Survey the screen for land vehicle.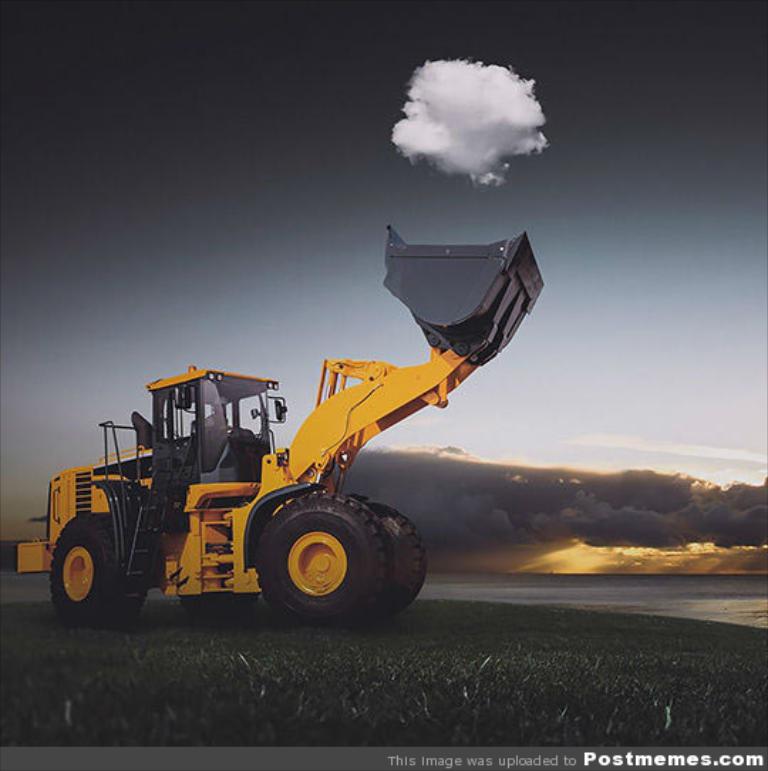
Survey found: region(48, 246, 535, 622).
